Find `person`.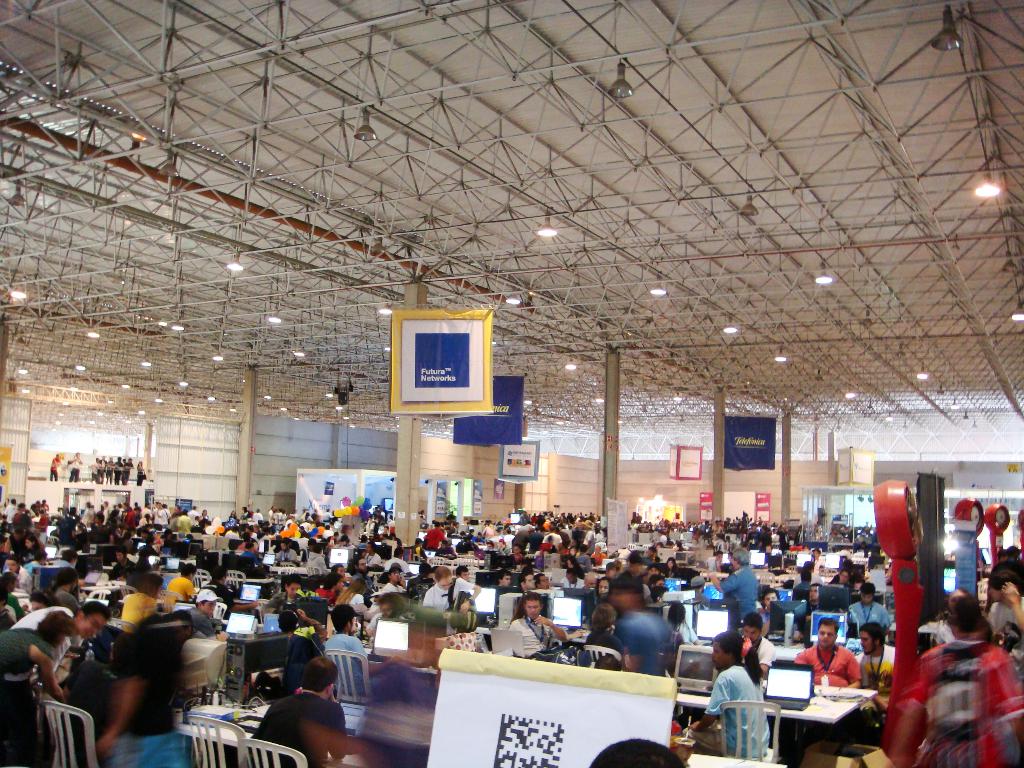
BBox(424, 565, 452, 614).
